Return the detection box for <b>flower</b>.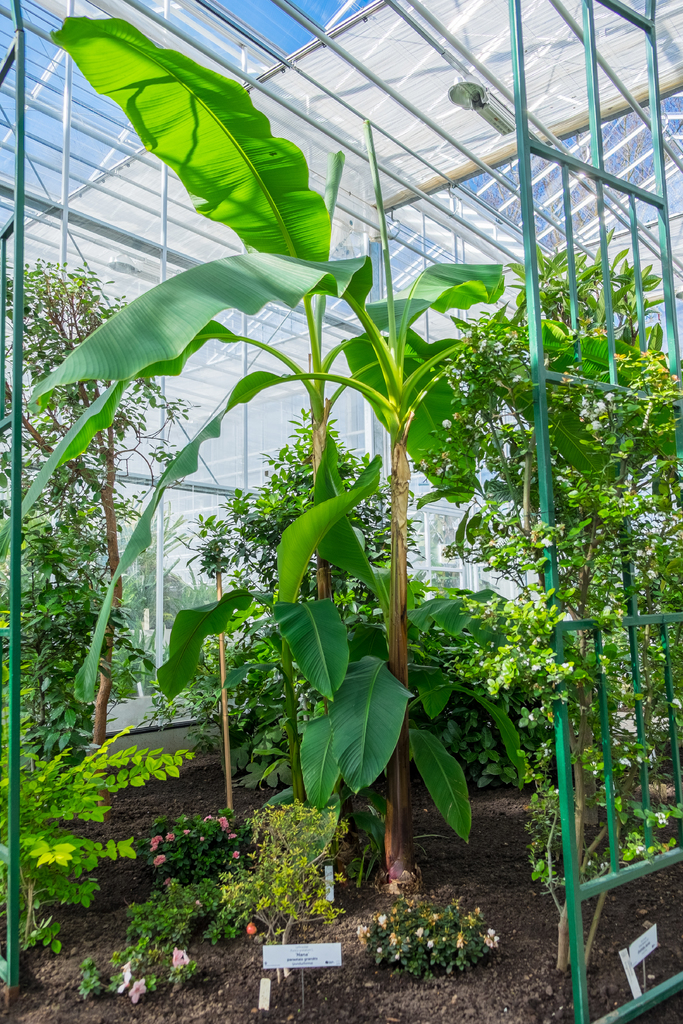
(618, 718, 641, 743).
